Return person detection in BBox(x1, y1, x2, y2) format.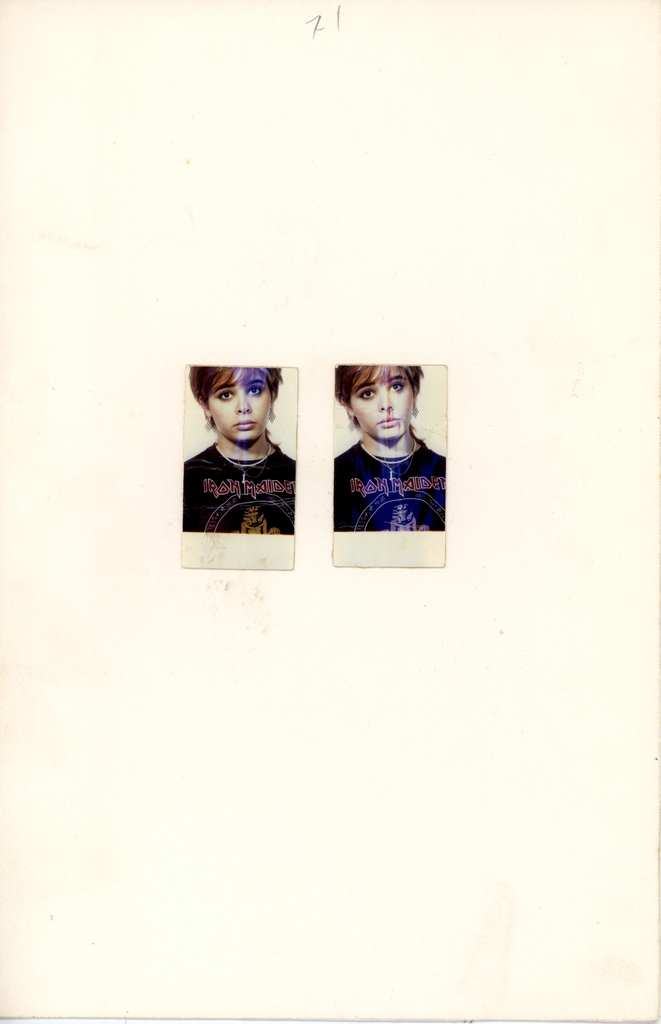
BBox(186, 338, 314, 552).
